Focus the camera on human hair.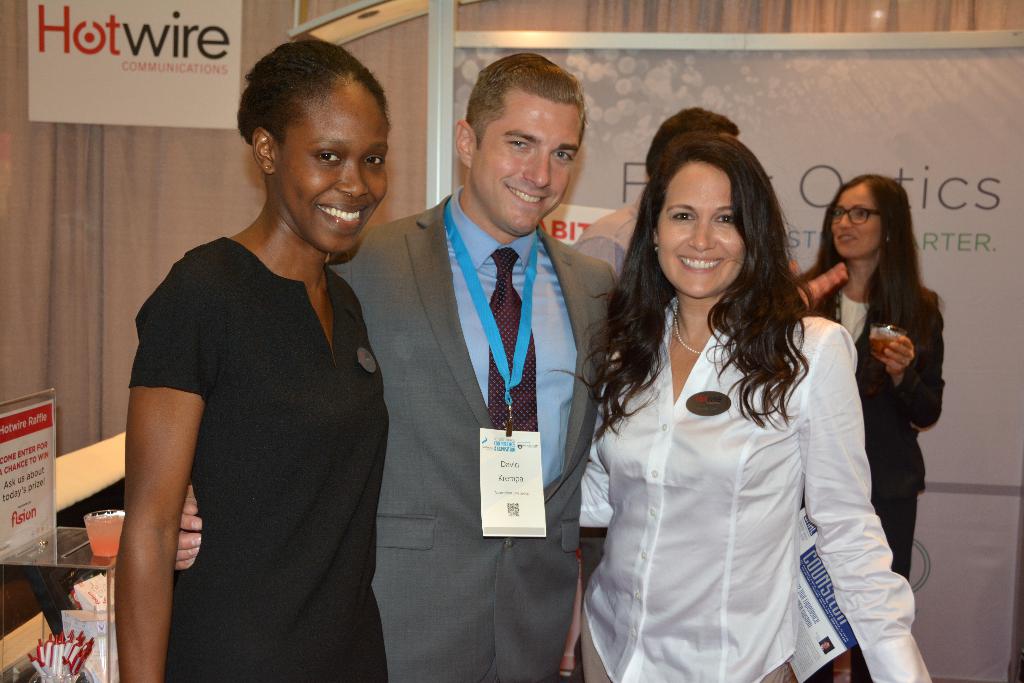
Focus region: 551/135/815/446.
